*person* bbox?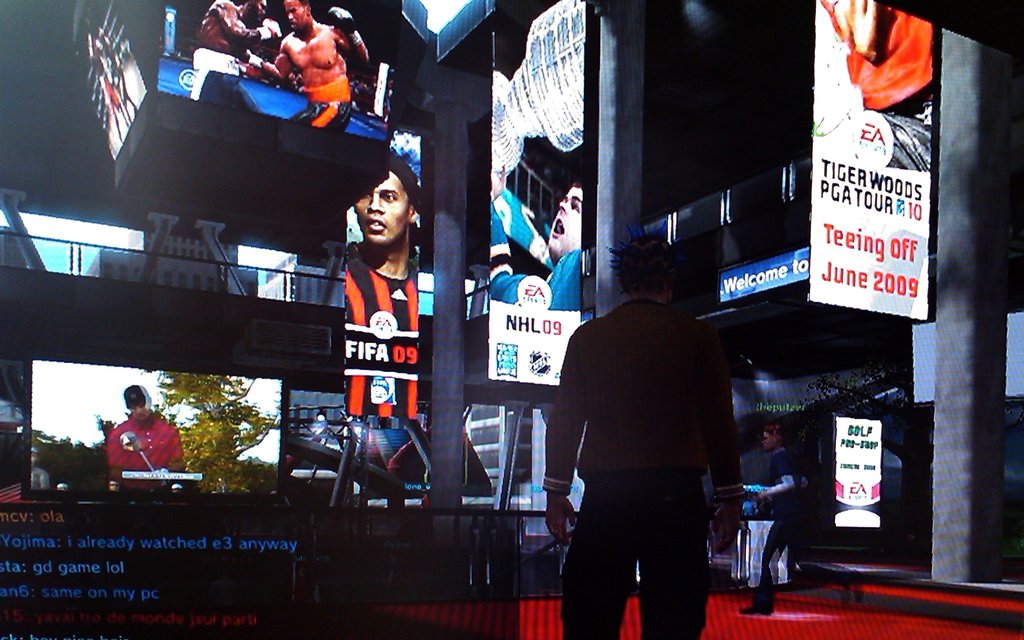
<box>743,424,858,614</box>
